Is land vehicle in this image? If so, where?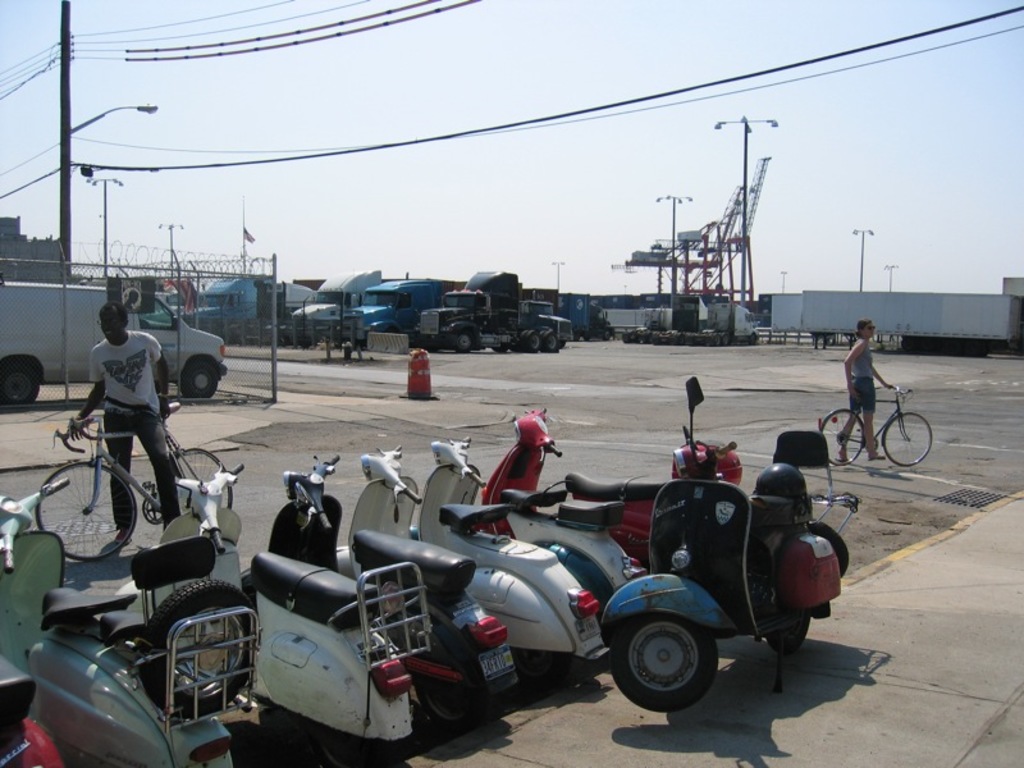
Yes, at (left=603, top=376, right=849, bottom=714).
